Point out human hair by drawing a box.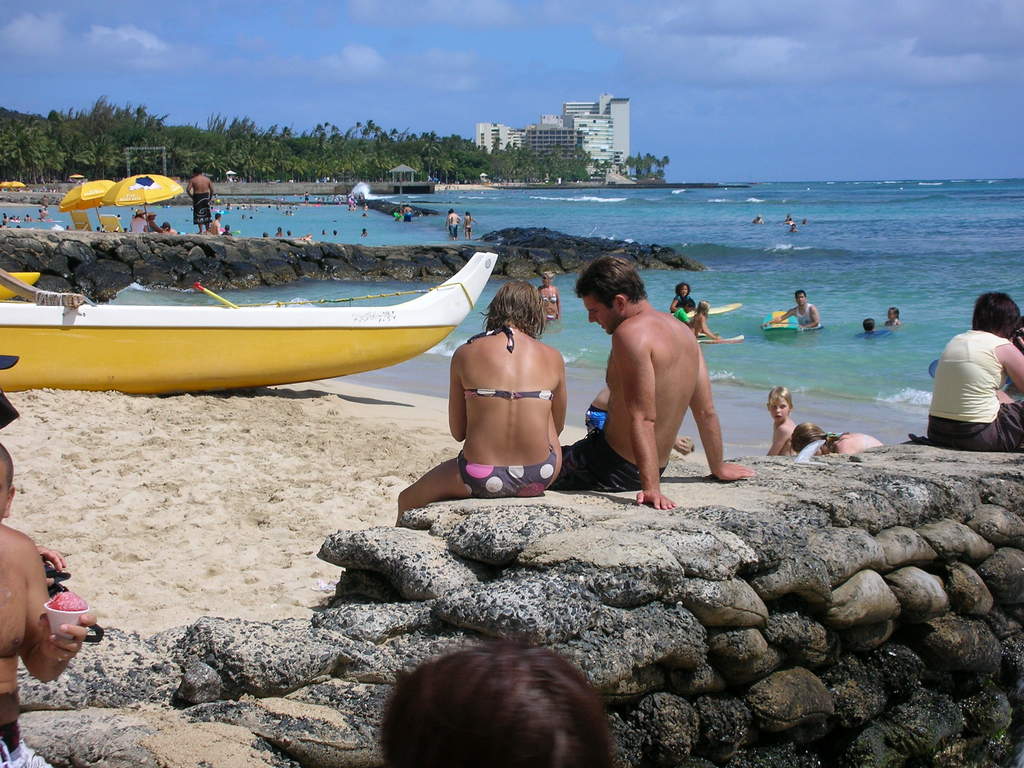
335/230/339/236.
